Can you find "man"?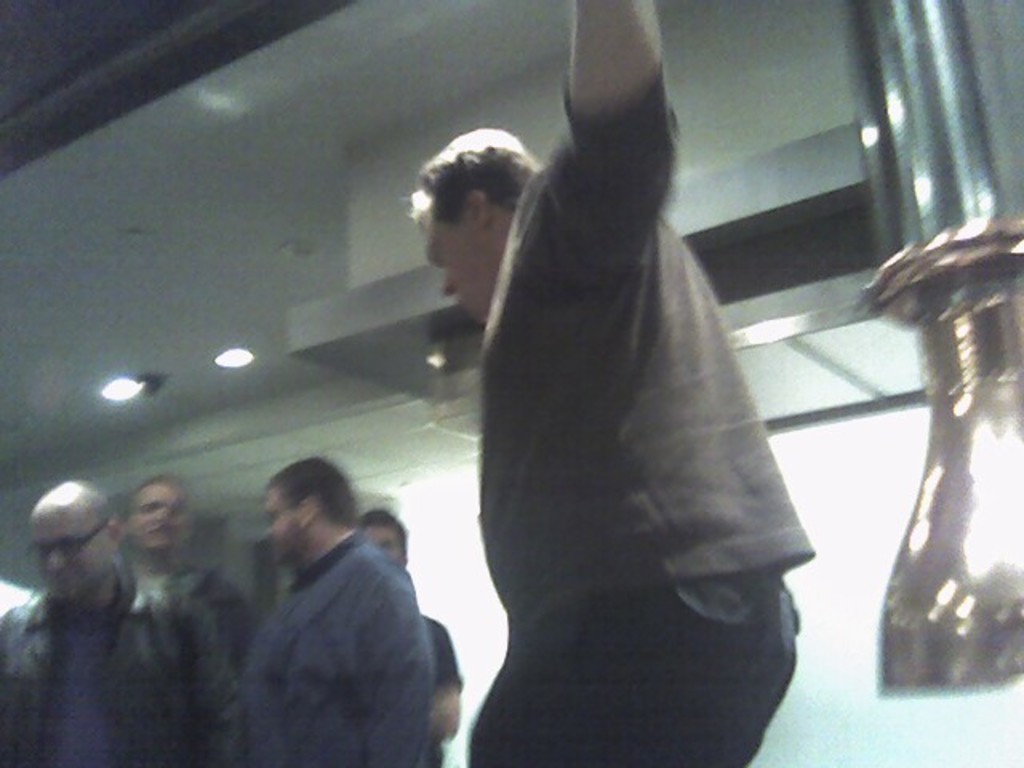
Yes, bounding box: crop(131, 490, 243, 766).
